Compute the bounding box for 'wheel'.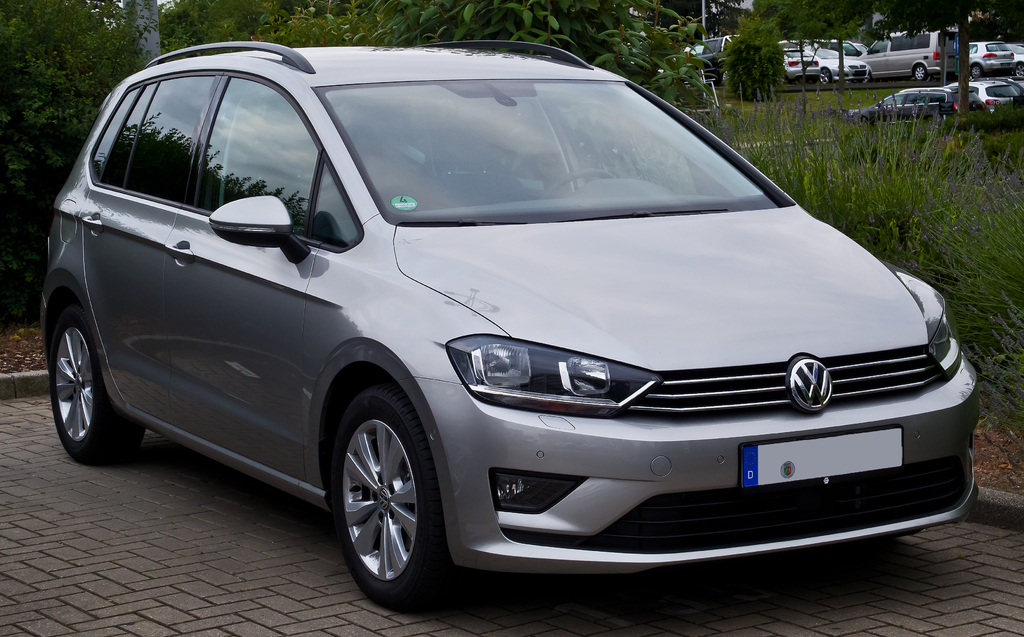
x1=541, y1=164, x2=614, y2=199.
